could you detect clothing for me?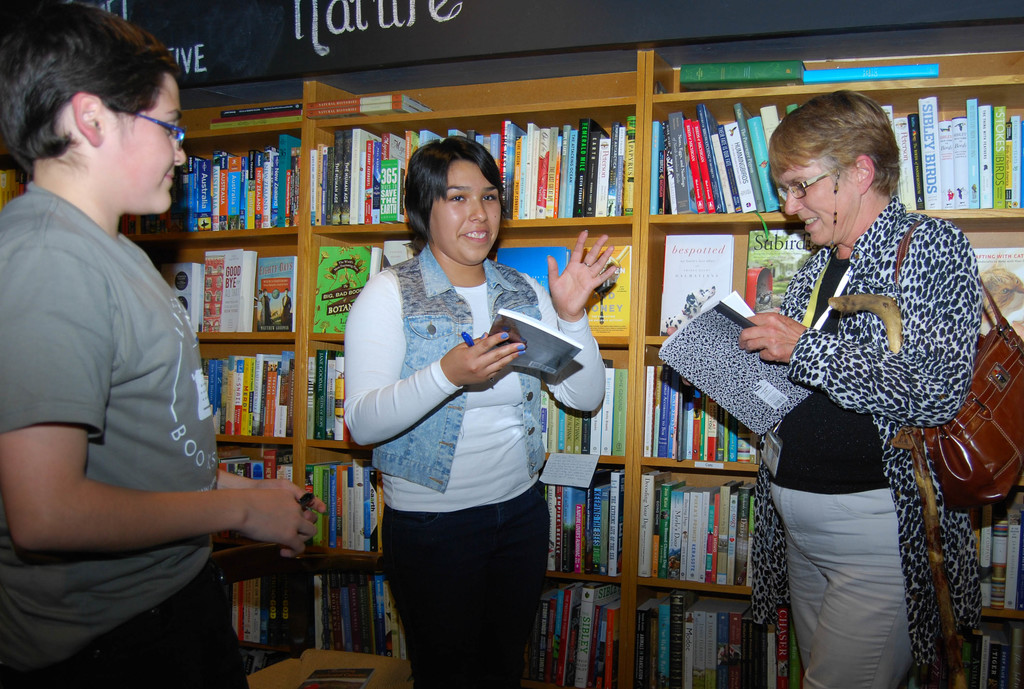
Detection result: 1, 166, 247, 688.
